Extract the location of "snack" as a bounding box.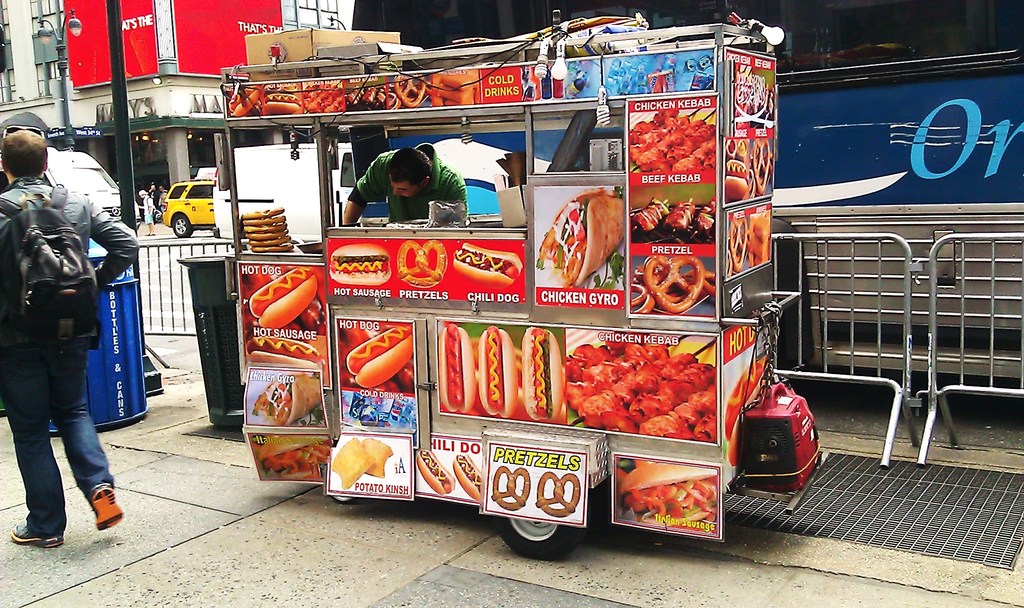
659, 198, 698, 230.
